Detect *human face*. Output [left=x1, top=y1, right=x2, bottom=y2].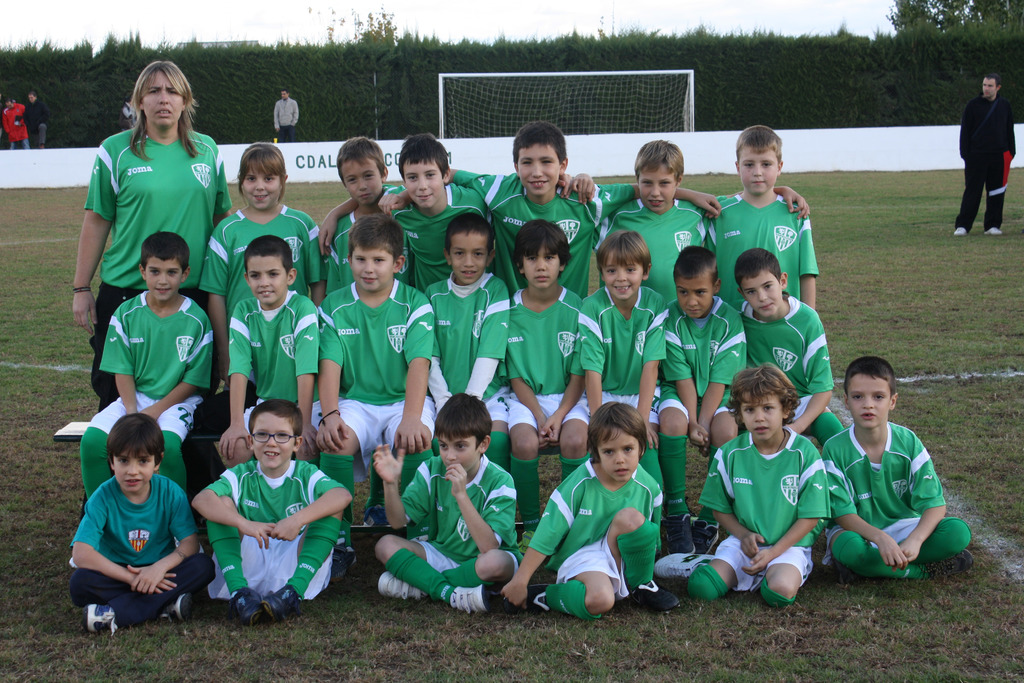
[left=604, top=249, right=642, bottom=299].
